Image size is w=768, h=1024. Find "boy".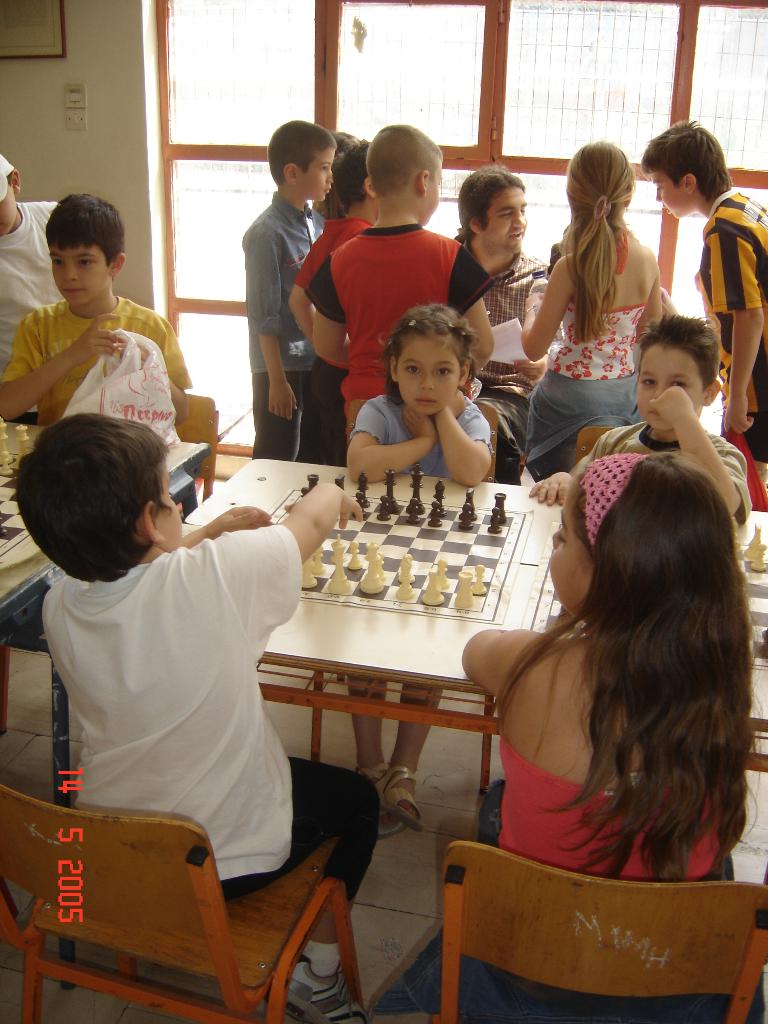
bbox=(640, 109, 766, 484).
